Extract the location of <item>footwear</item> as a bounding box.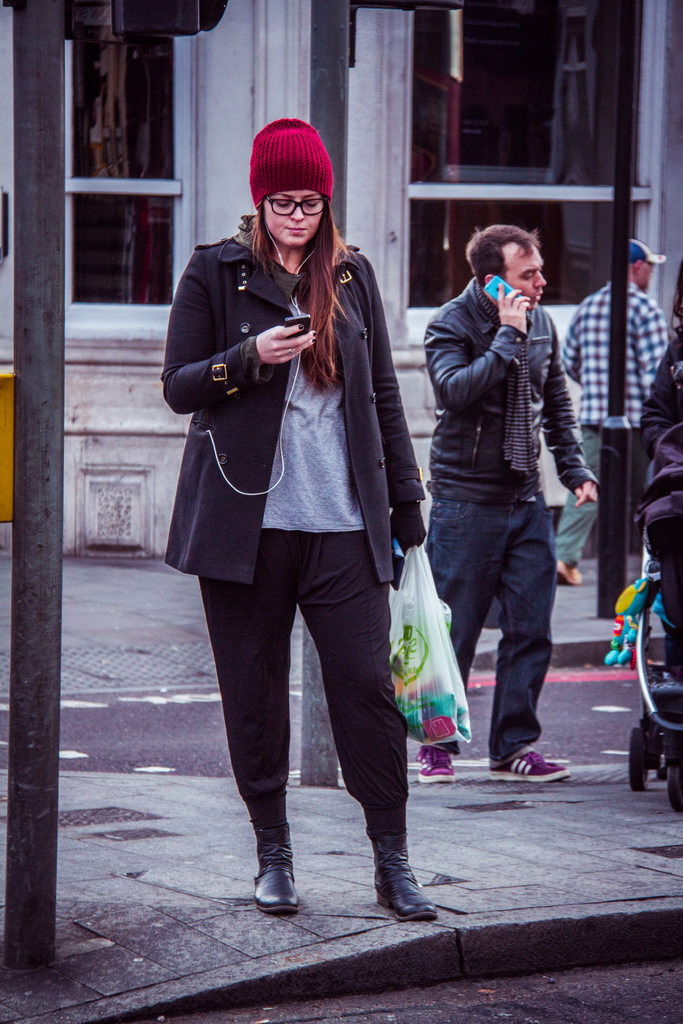
l=365, t=840, r=436, b=925.
